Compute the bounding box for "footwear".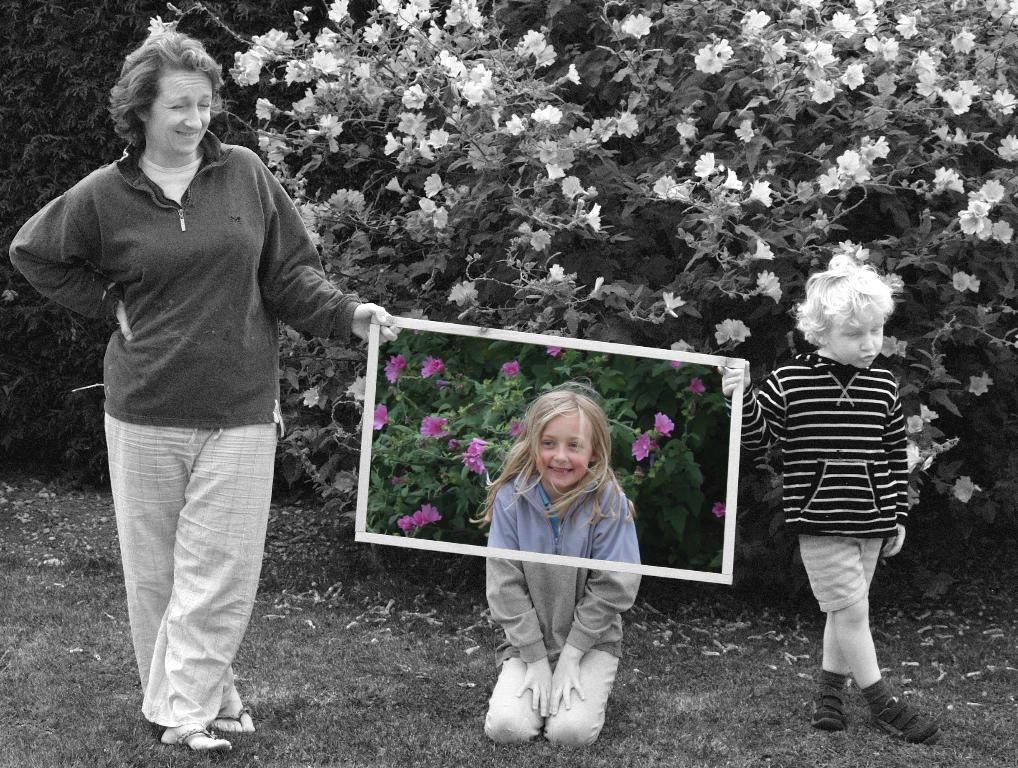
157/727/225/757.
